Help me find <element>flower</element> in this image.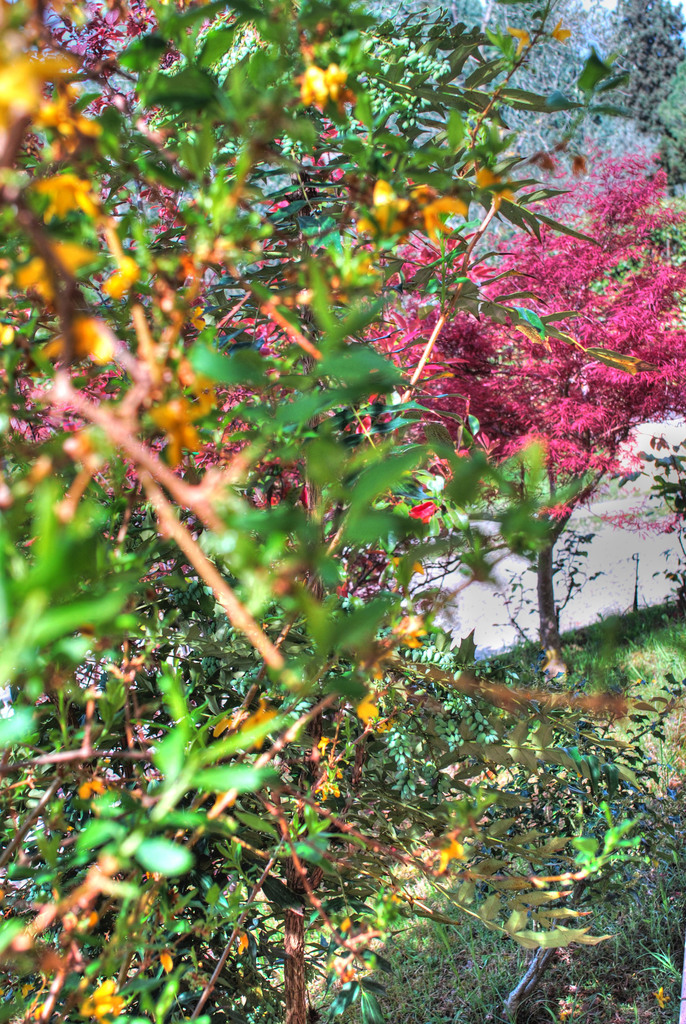
Found it: crop(548, 296, 646, 401).
